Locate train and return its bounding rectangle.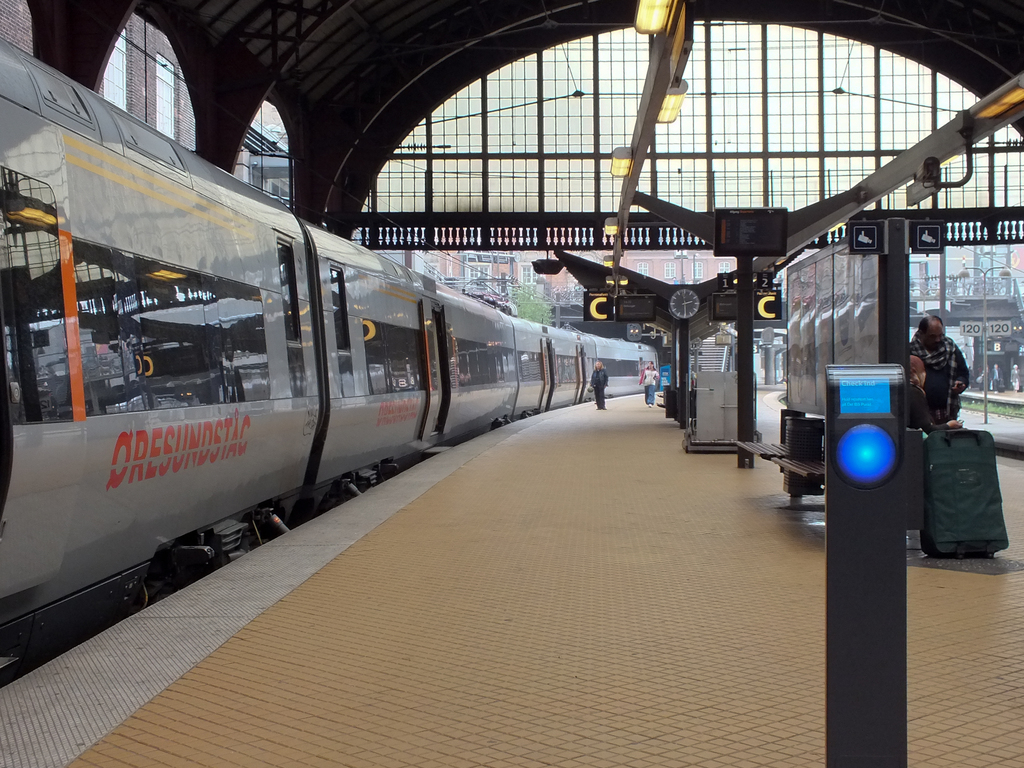
0, 38, 660, 667.
